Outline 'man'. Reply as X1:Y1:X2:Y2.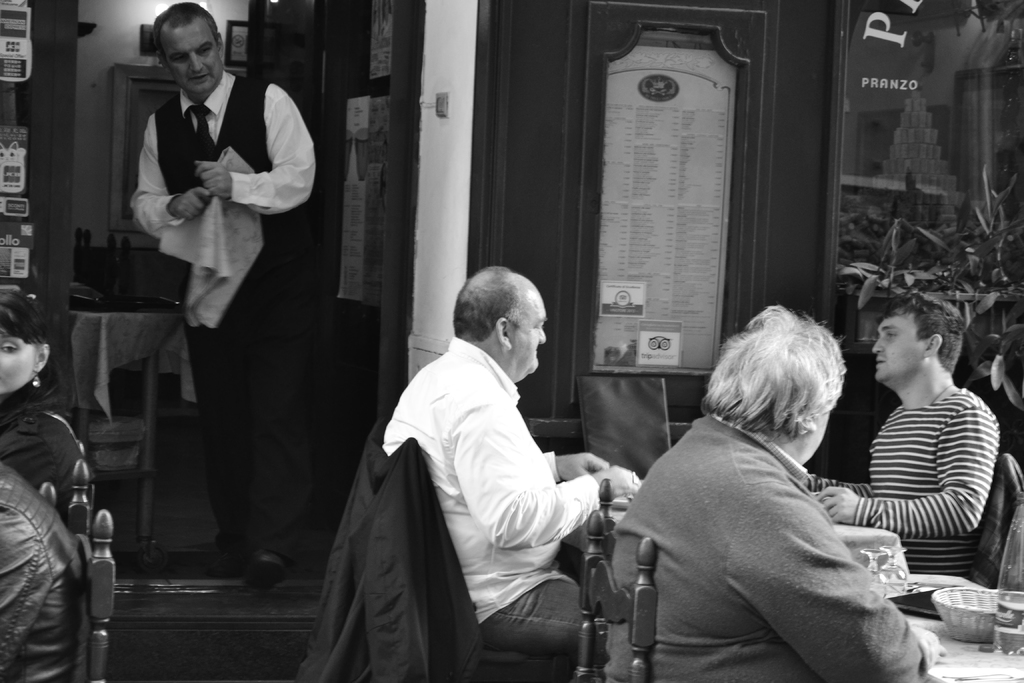
612:300:935:682.
